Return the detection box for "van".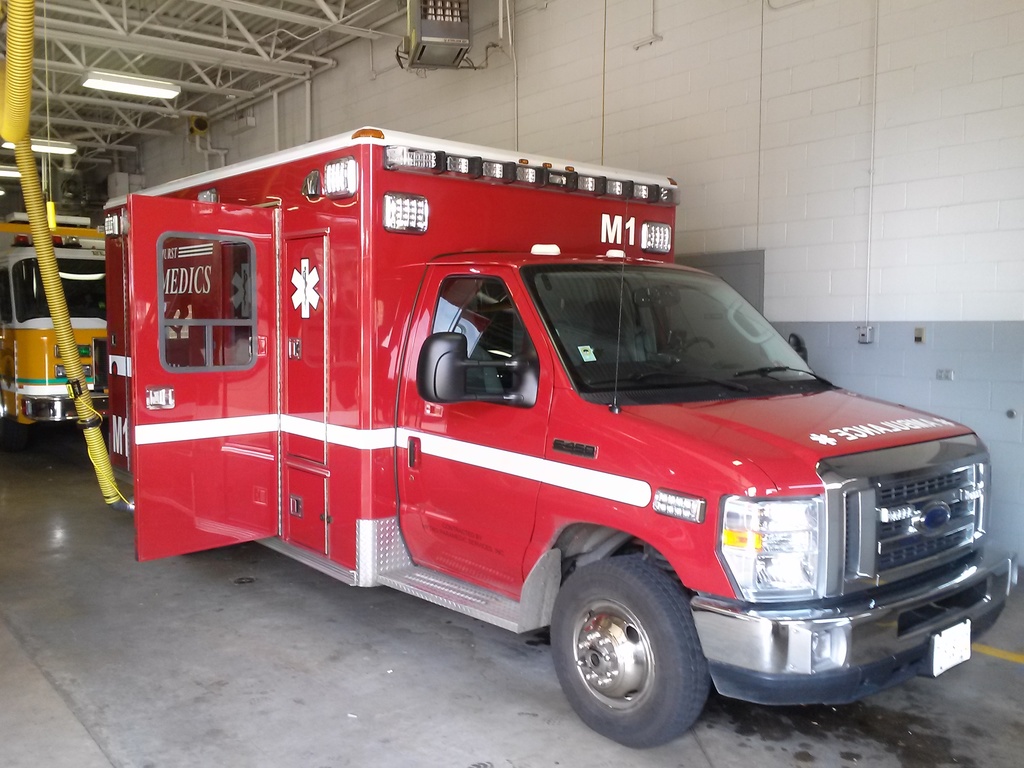
bbox=[102, 122, 1023, 752].
